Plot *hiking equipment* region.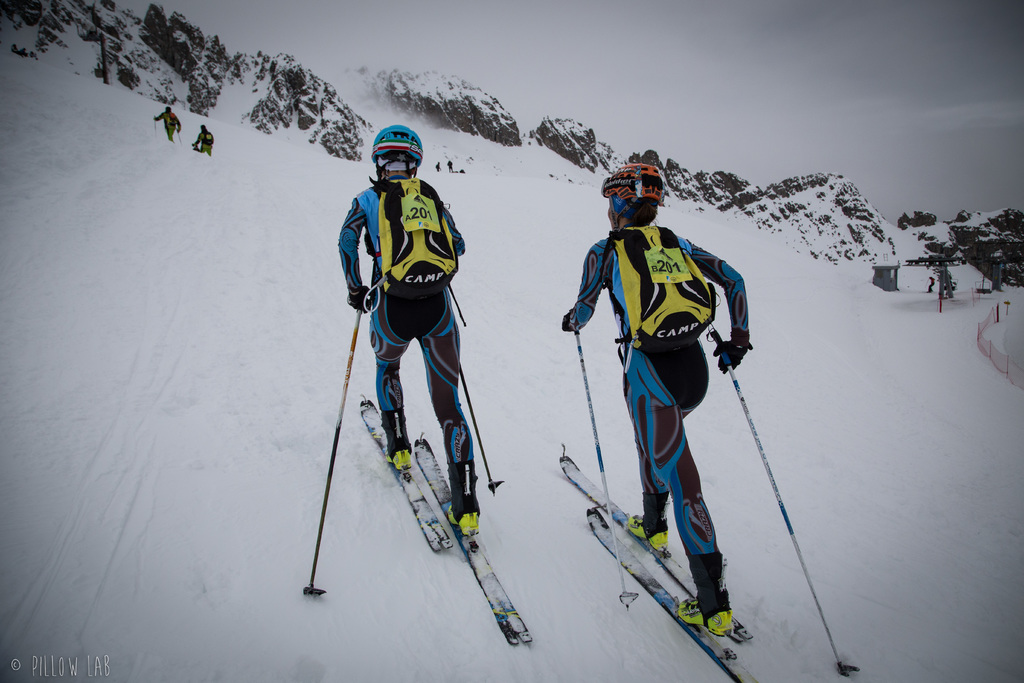
Plotted at 454,361,507,499.
